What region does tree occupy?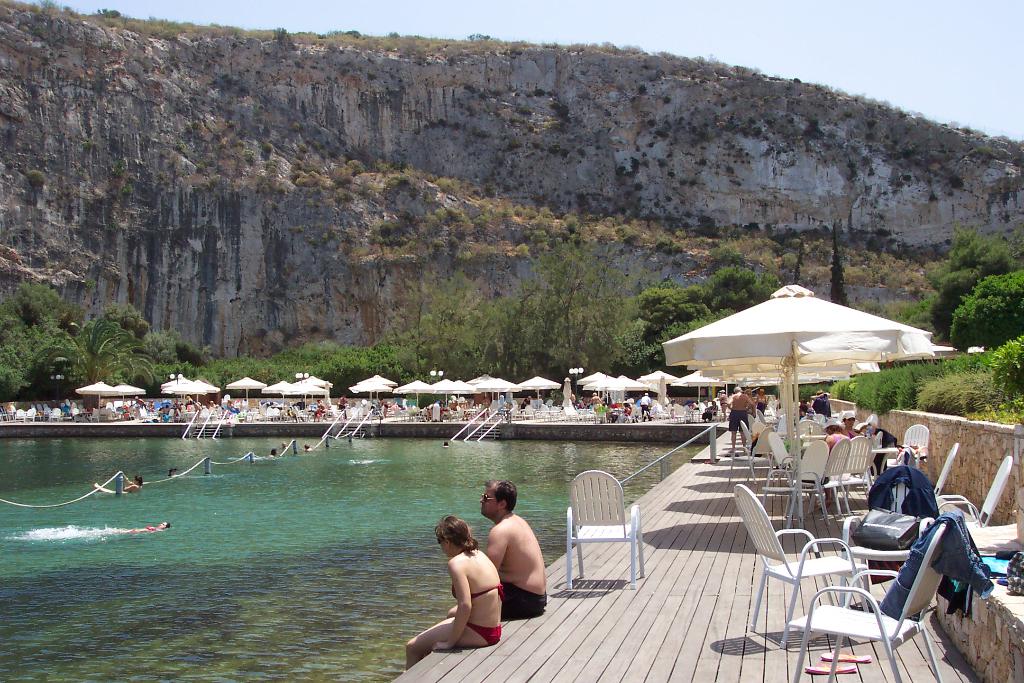
[left=693, top=263, right=790, bottom=309].
